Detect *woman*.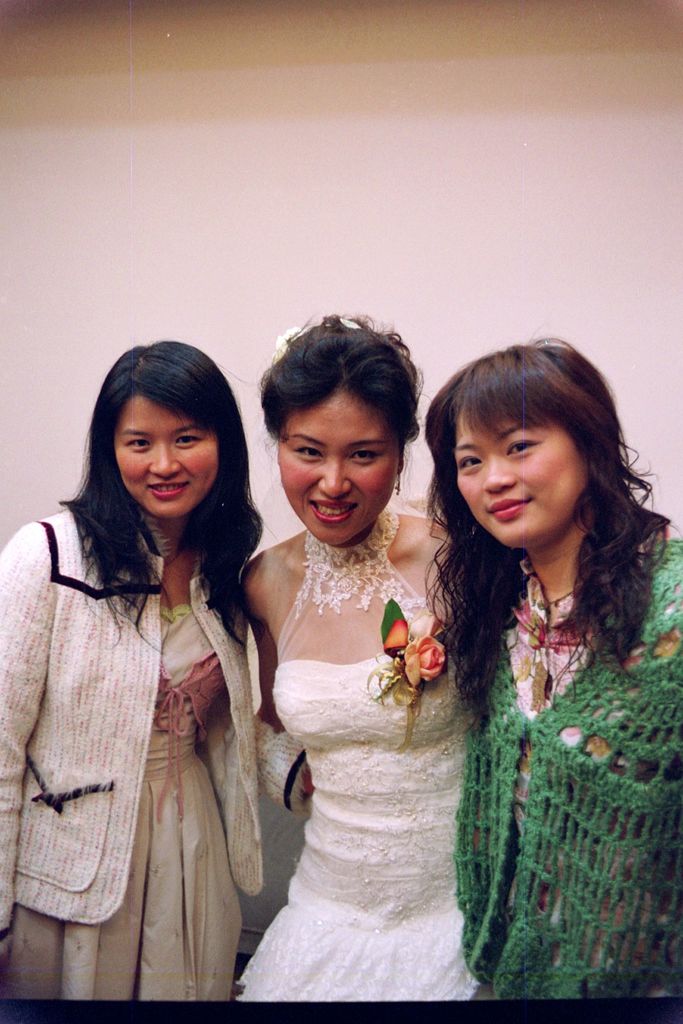
Detected at select_region(0, 339, 321, 1005).
